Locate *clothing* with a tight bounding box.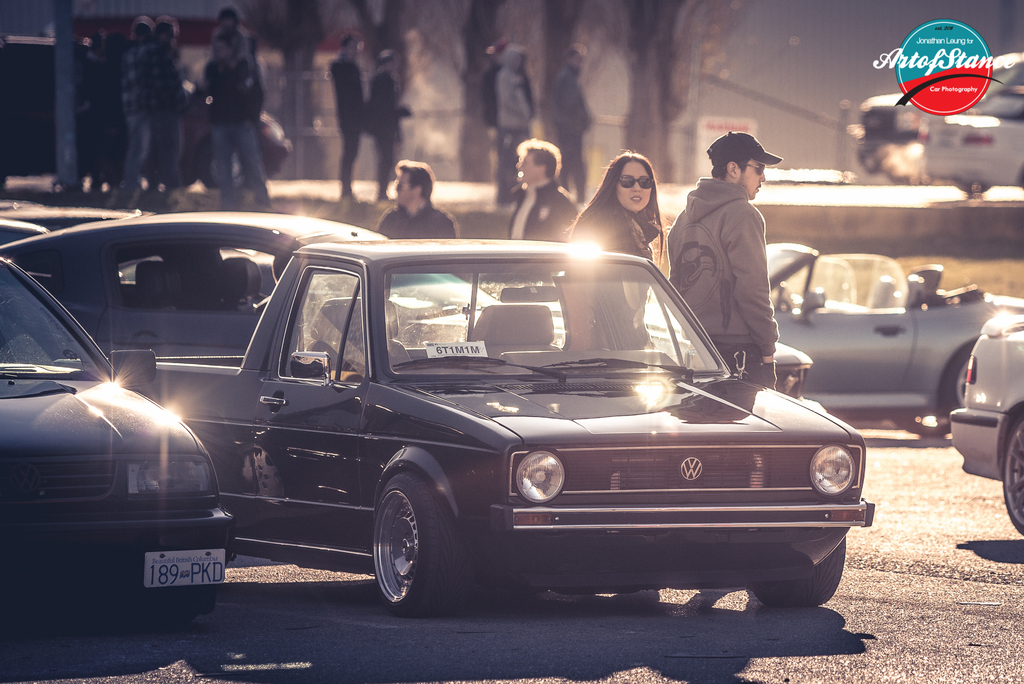
l=506, t=183, r=577, b=237.
